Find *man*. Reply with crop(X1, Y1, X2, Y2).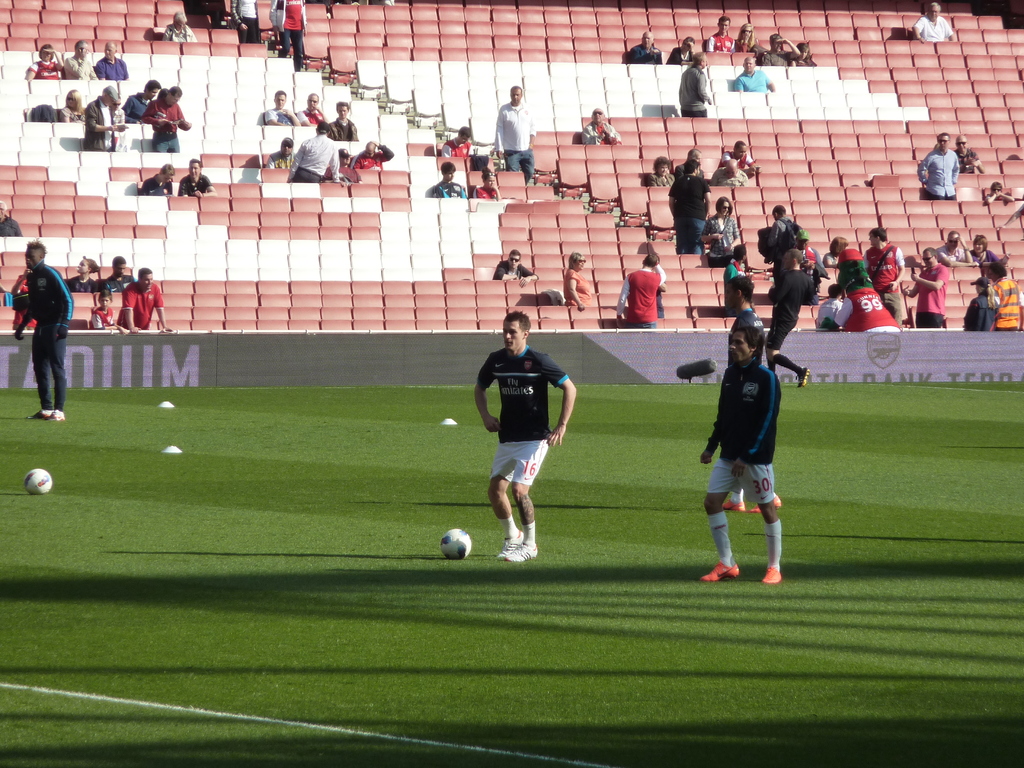
crop(909, 0, 956, 42).
